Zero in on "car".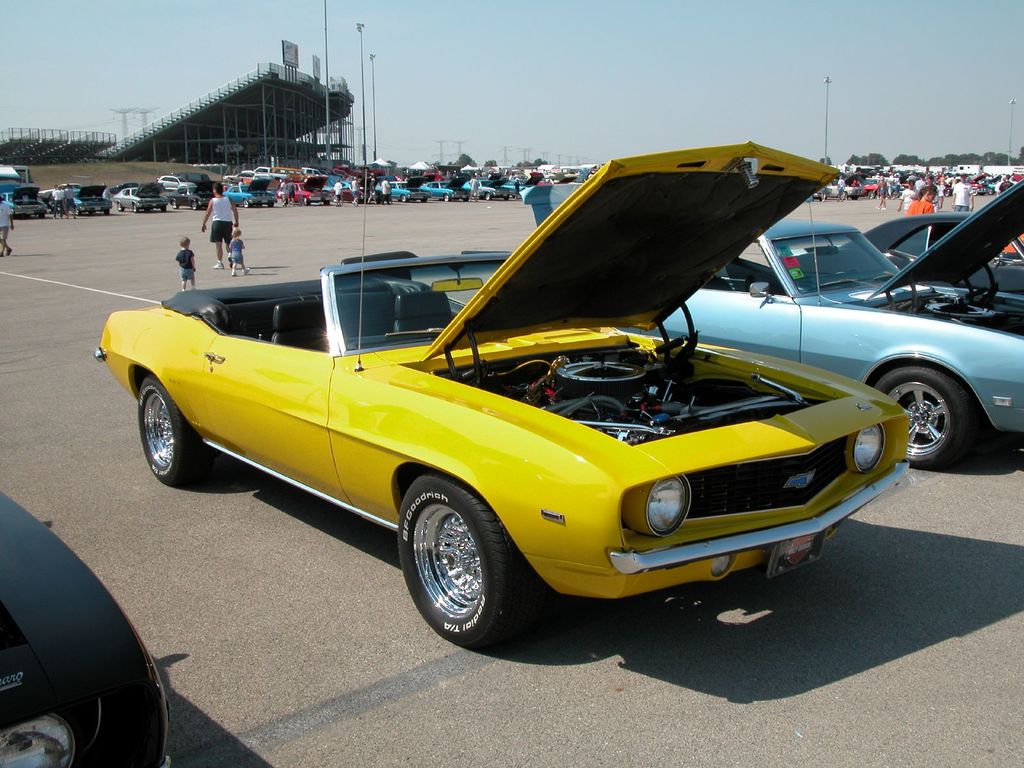
Zeroed in: 157,174,197,190.
